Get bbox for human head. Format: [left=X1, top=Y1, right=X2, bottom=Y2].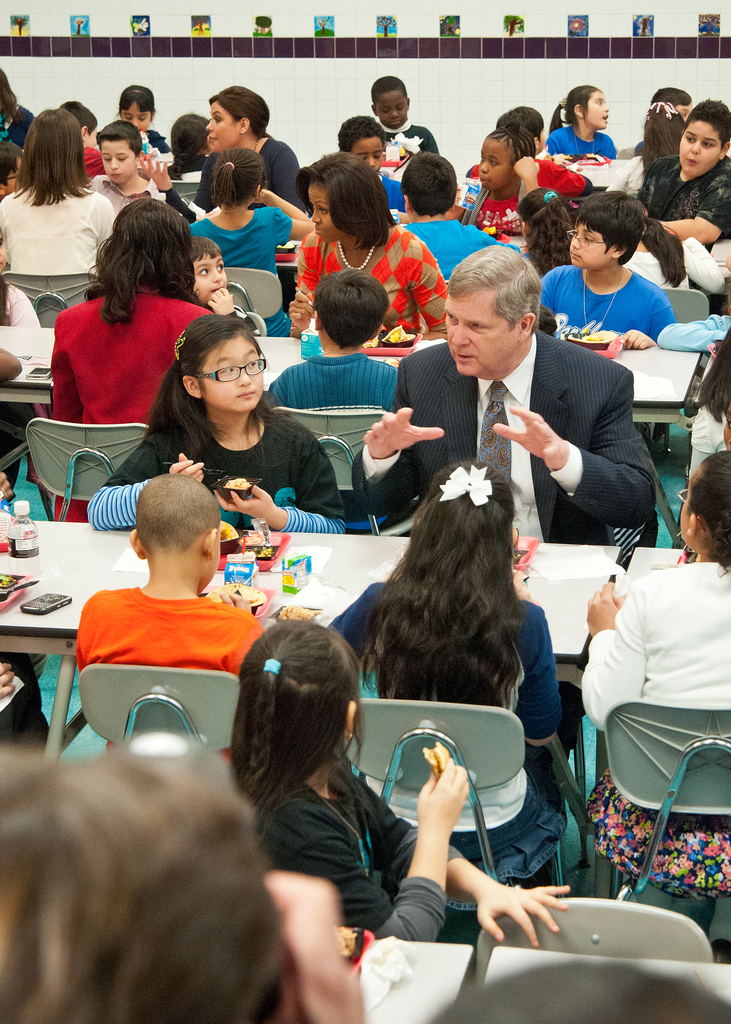
[left=565, top=188, right=647, bottom=266].
